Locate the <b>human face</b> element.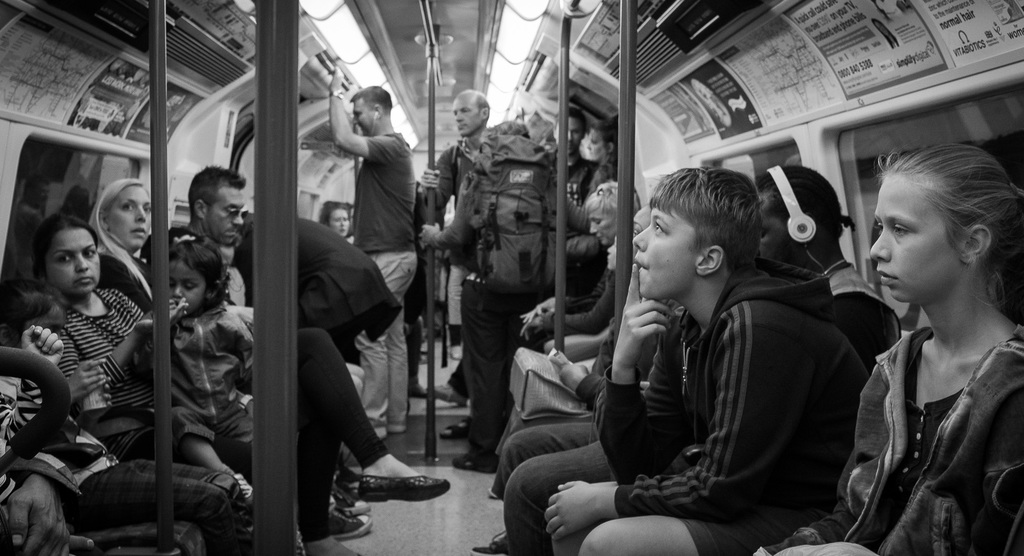
Element bbox: 634, 208, 698, 300.
